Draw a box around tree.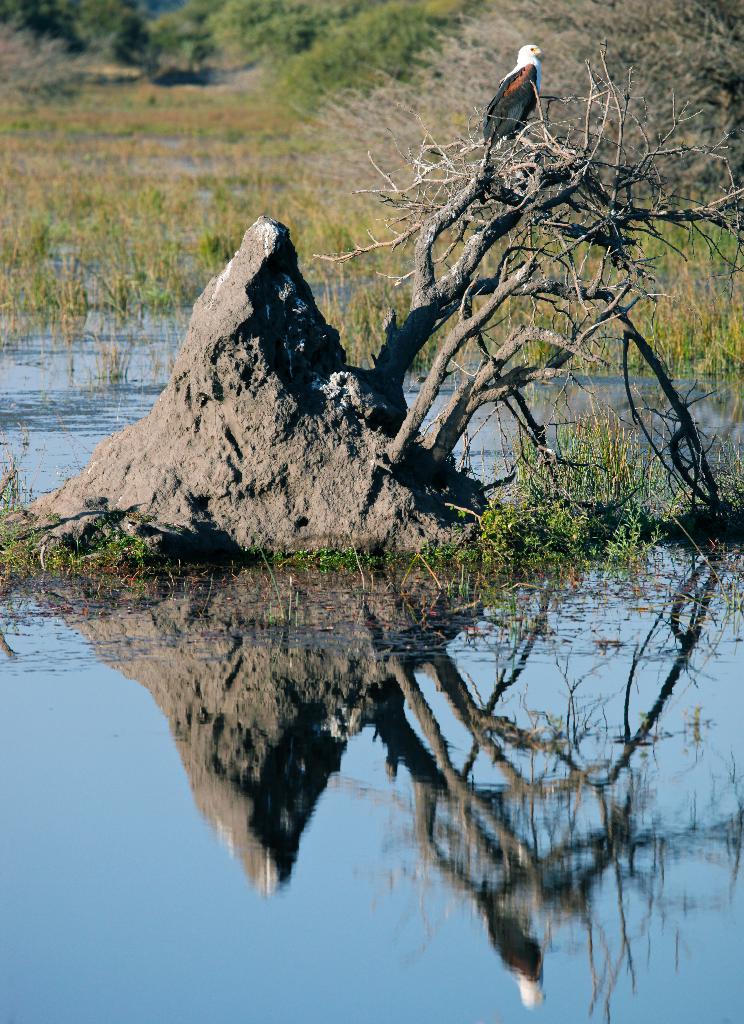
box=[313, 49, 743, 477].
